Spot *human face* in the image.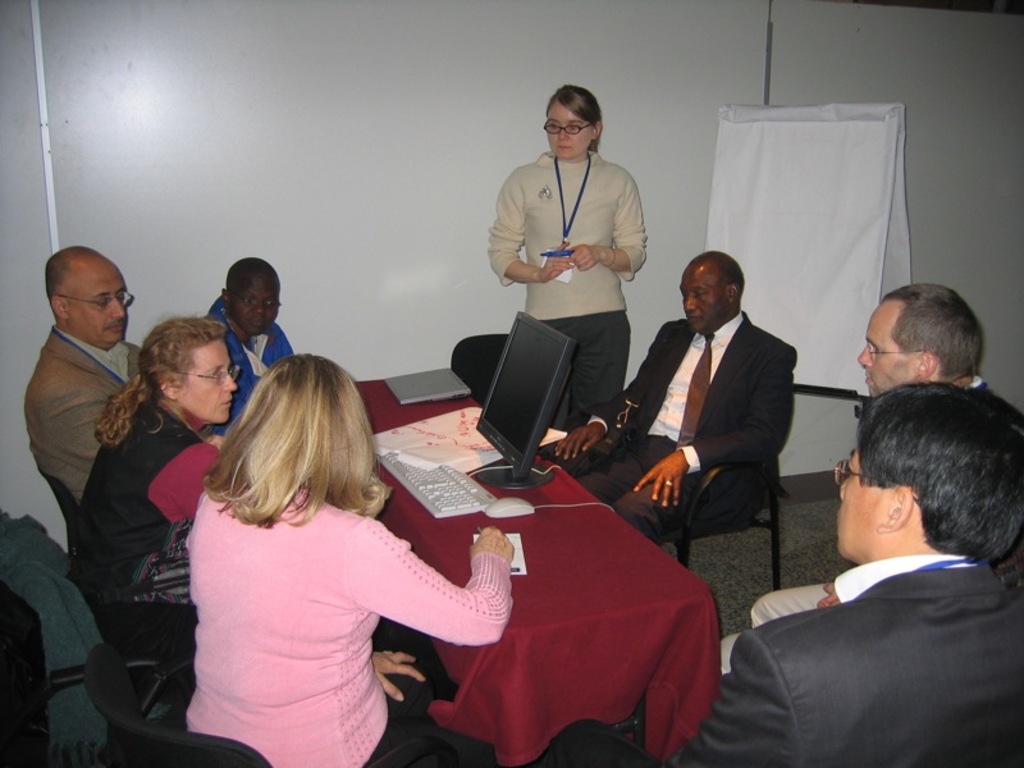
*human face* found at [left=184, top=342, right=236, bottom=425].
